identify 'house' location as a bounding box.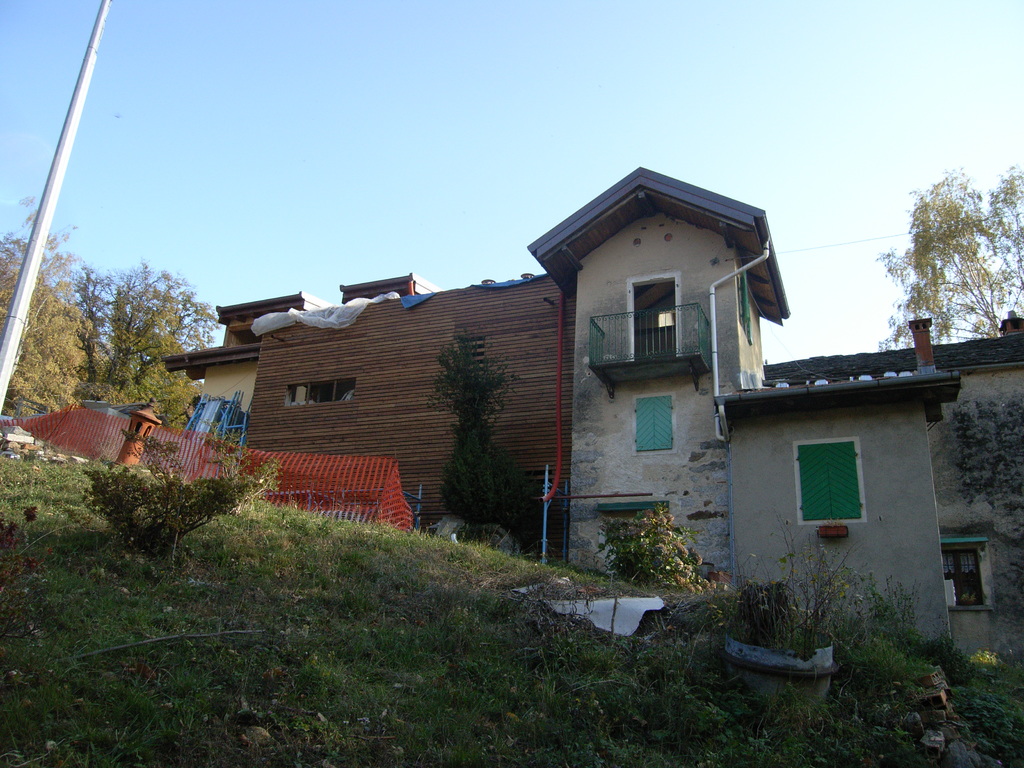
box=[247, 166, 957, 660].
